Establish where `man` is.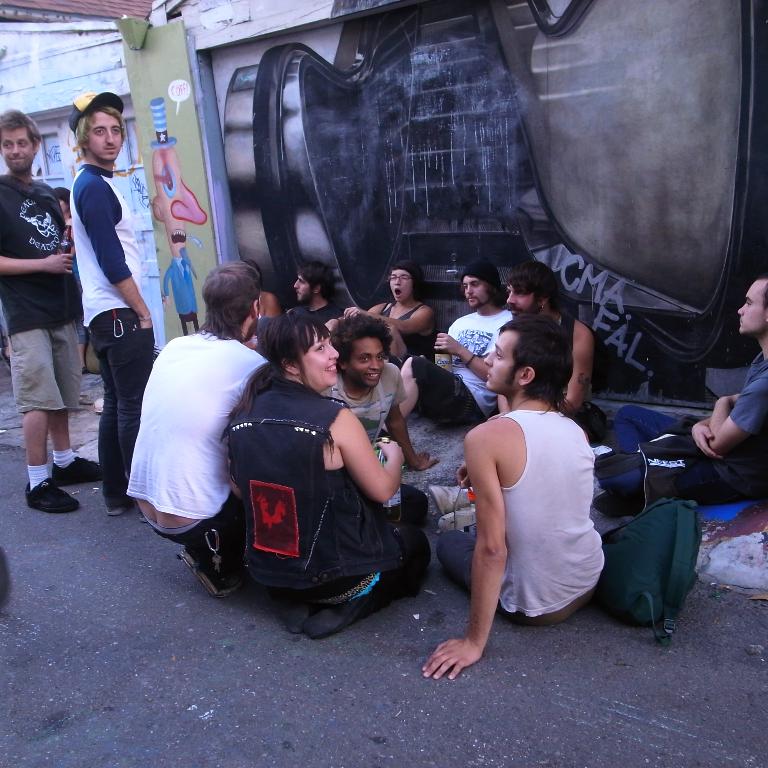
Established at {"left": 507, "top": 264, "right": 612, "bottom": 450}.
